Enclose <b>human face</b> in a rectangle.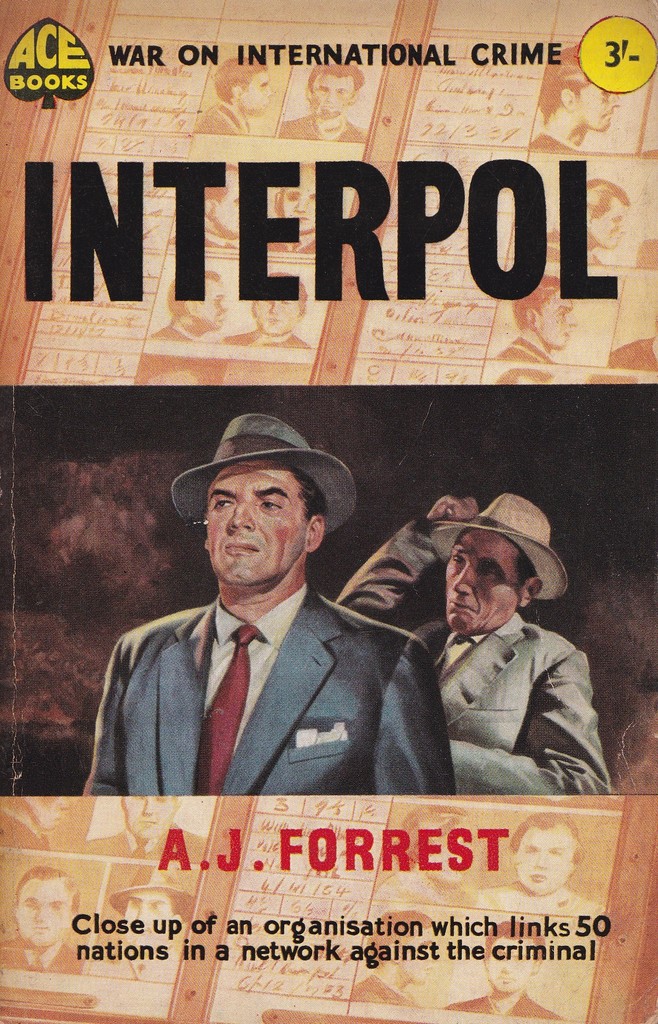
bbox(203, 460, 308, 589).
